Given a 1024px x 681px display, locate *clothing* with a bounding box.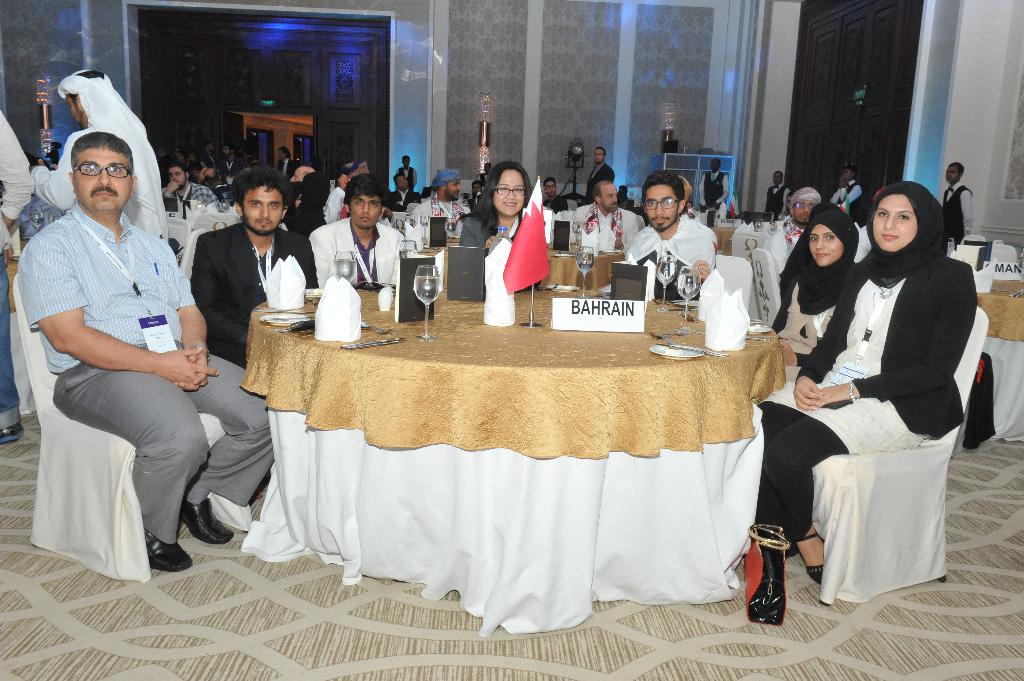
Located: (942, 174, 977, 247).
